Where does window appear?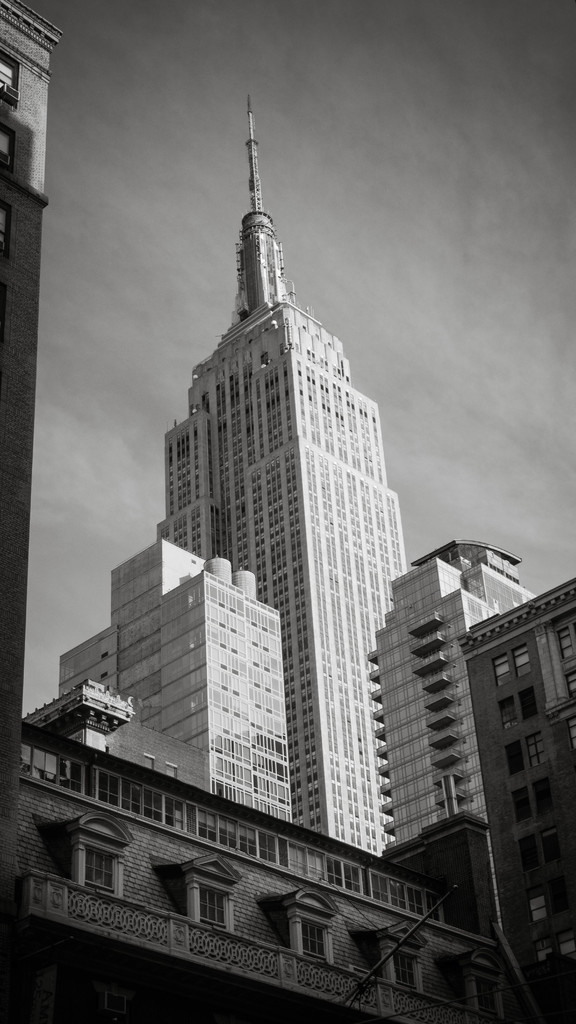
Appears at BBox(200, 884, 228, 925).
